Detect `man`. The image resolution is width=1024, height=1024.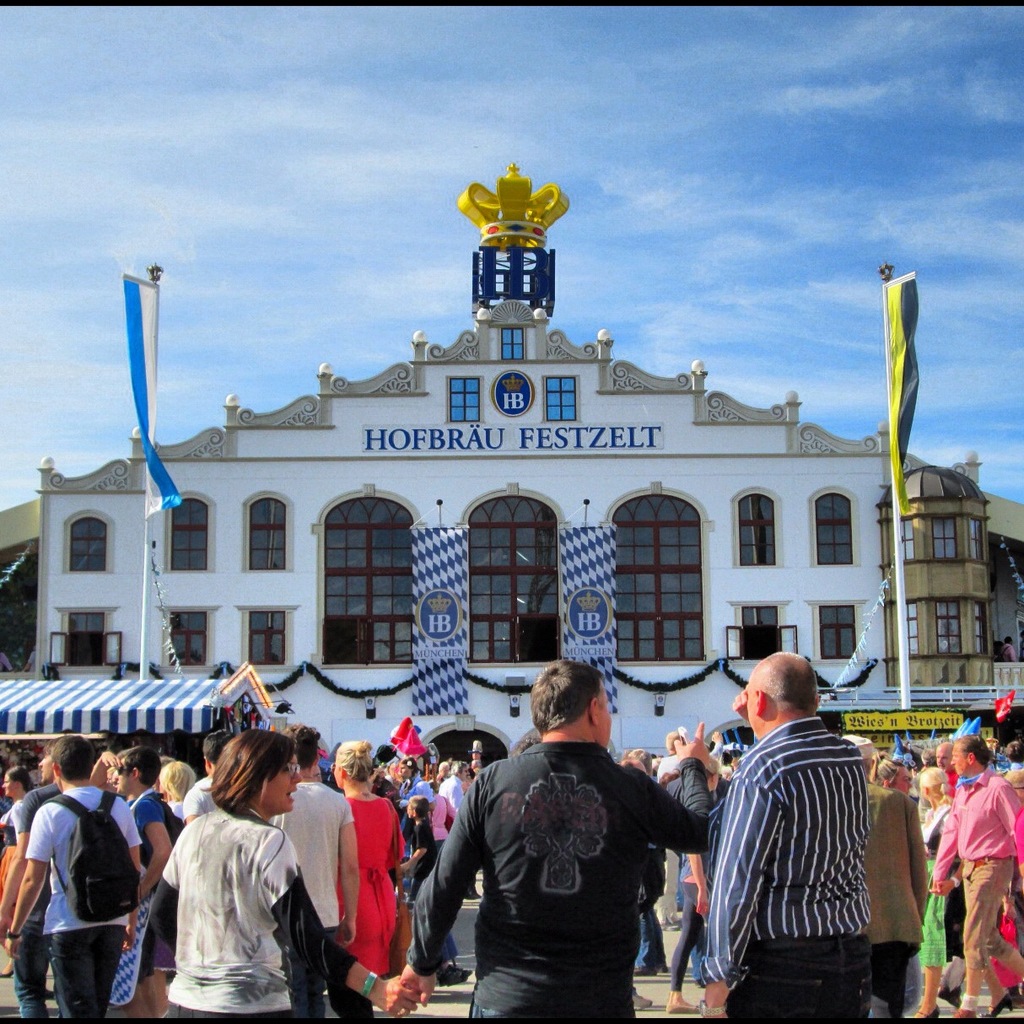
<region>181, 734, 240, 820</region>.
